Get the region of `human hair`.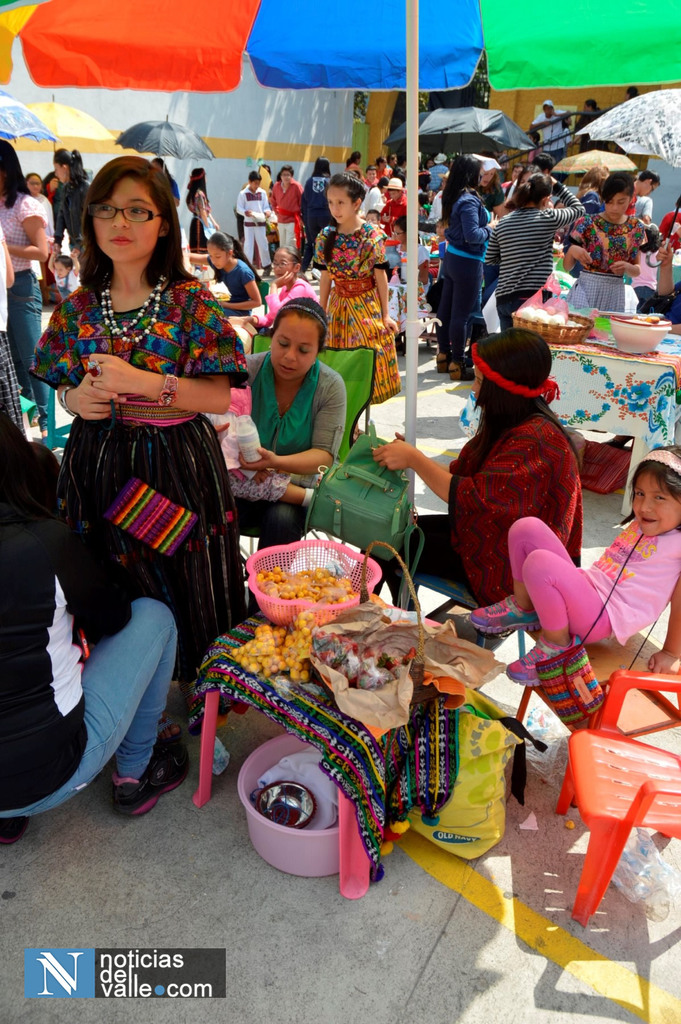
bbox(580, 99, 598, 111).
